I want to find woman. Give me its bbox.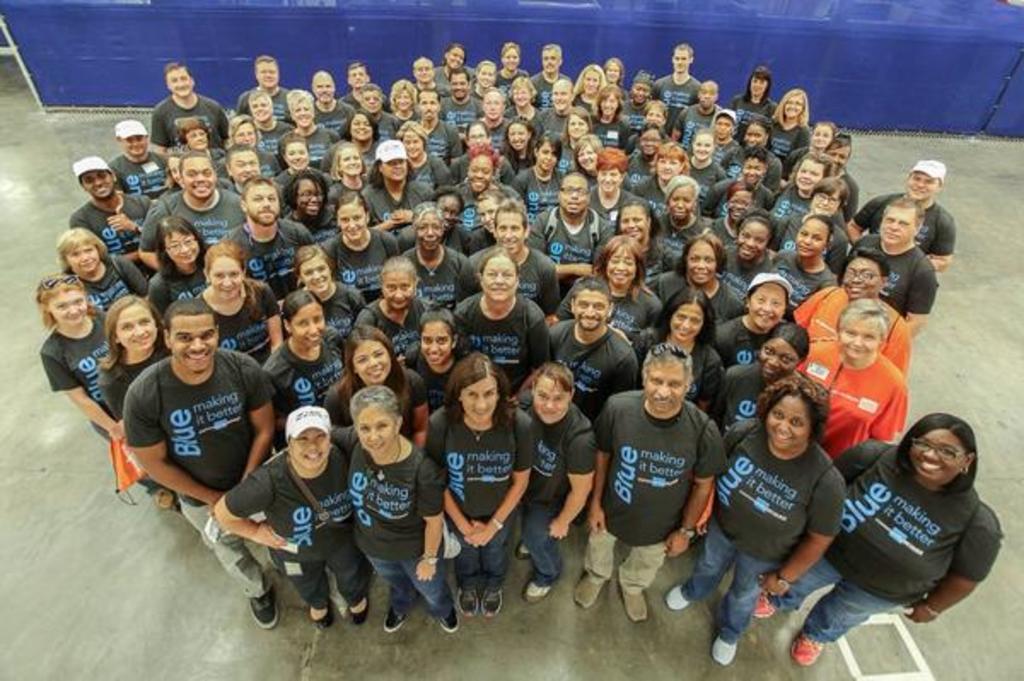
468:65:498:102.
